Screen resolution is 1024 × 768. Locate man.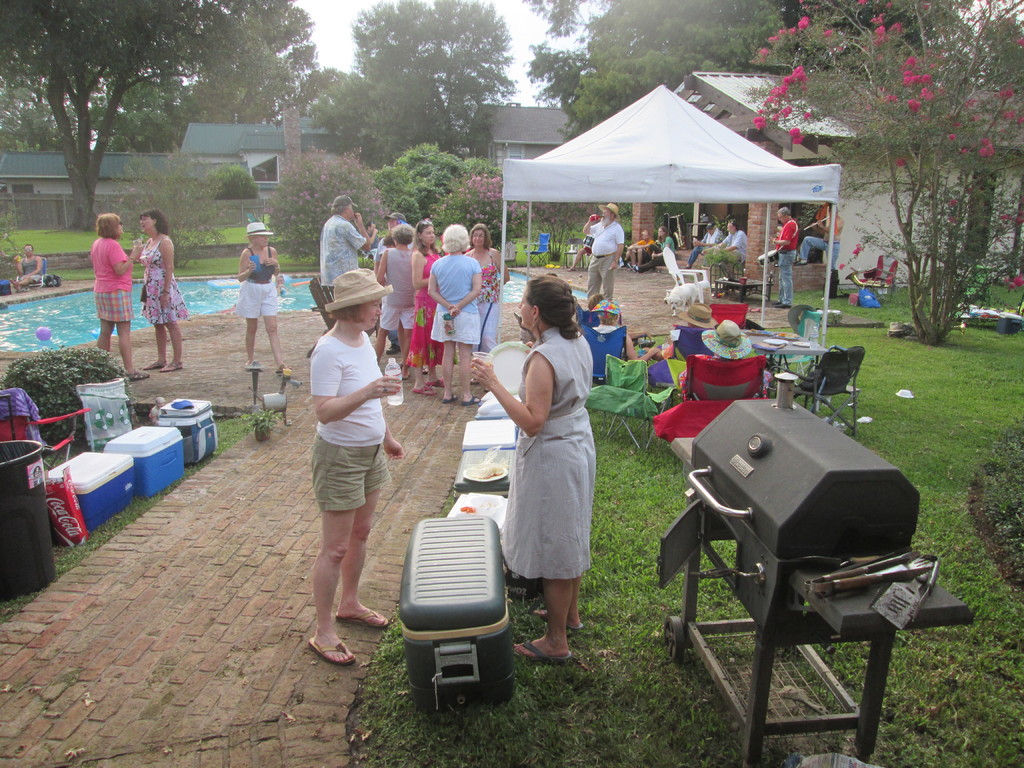
[x1=685, y1=222, x2=724, y2=268].
